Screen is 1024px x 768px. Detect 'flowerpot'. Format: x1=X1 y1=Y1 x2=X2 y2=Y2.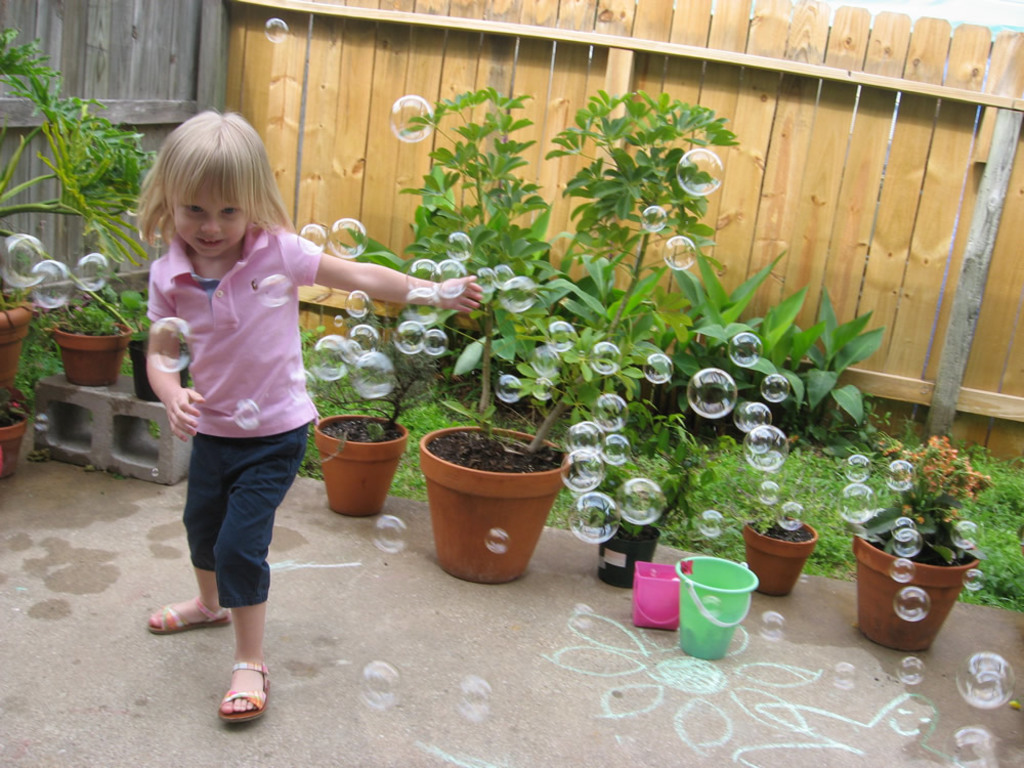
x1=854 y1=529 x2=978 y2=646.
